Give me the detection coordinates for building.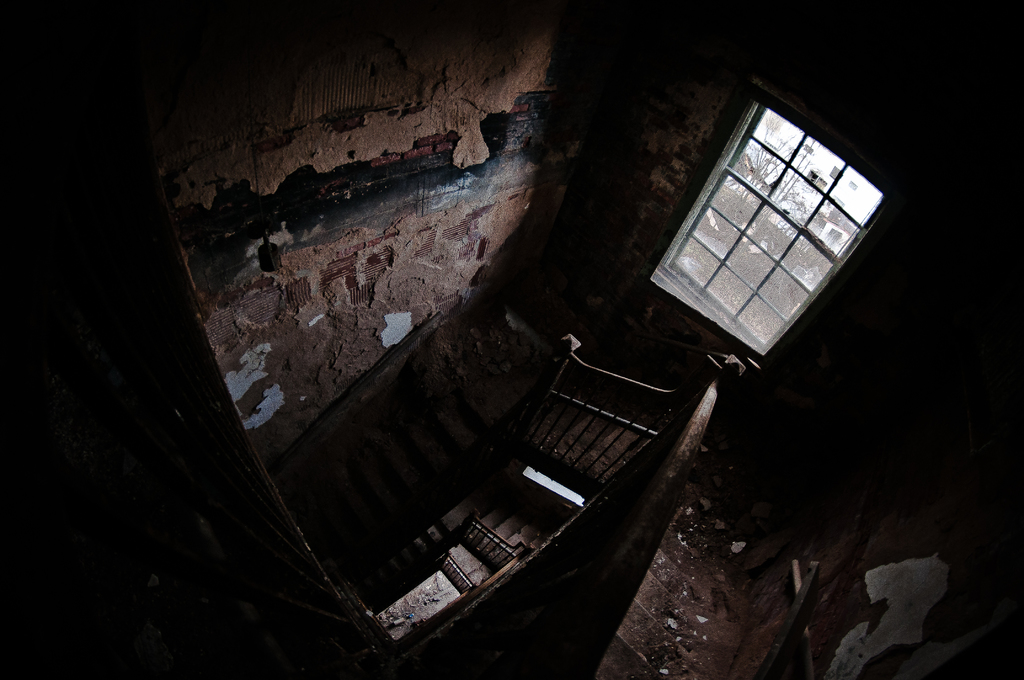
BBox(0, 0, 1023, 679).
